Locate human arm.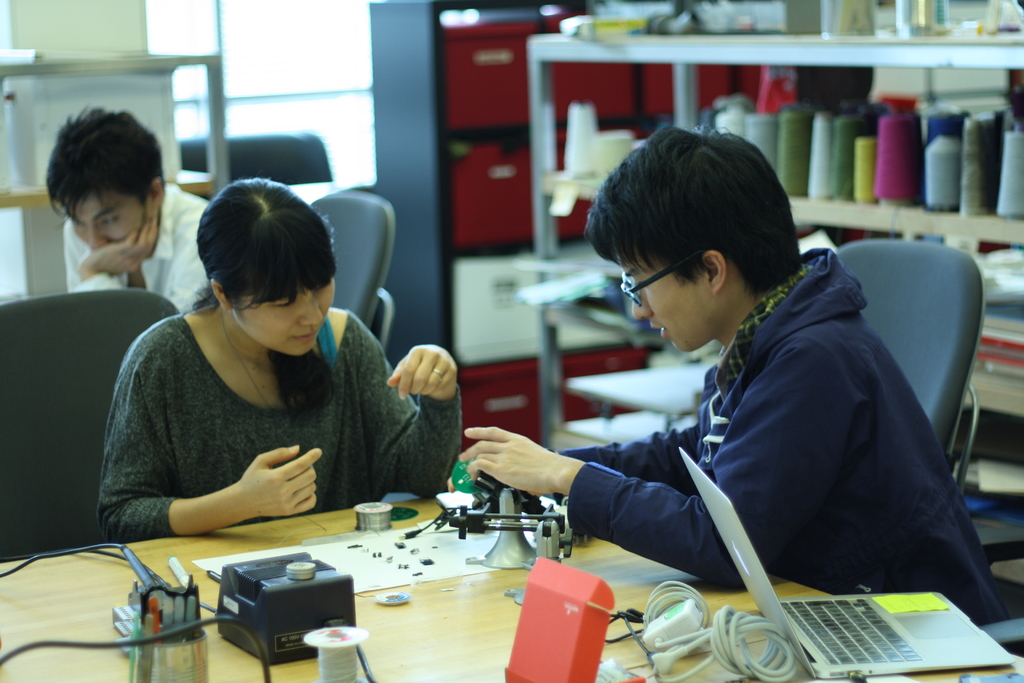
Bounding box: (x1=458, y1=340, x2=835, y2=587).
